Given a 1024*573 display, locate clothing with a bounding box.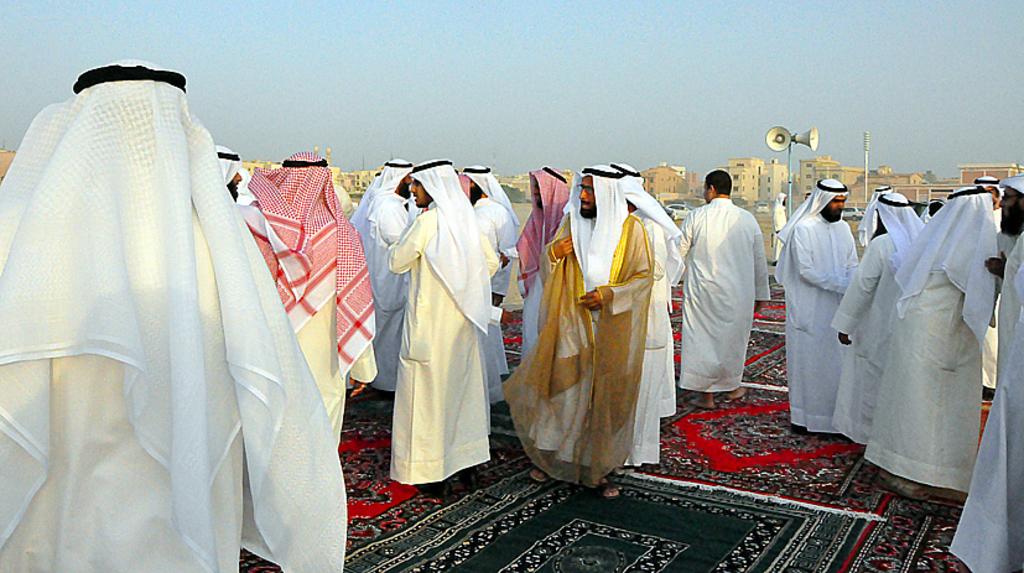
Located: 664, 179, 773, 390.
